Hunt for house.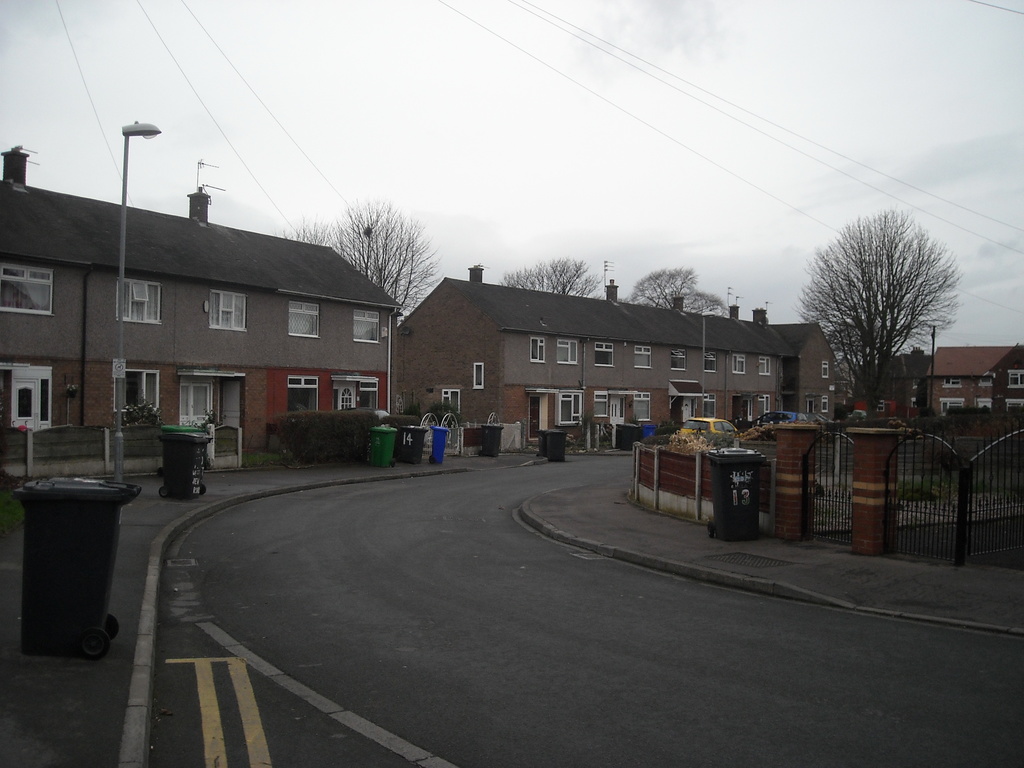
Hunted down at (left=0, top=150, right=406, bottom=484).
